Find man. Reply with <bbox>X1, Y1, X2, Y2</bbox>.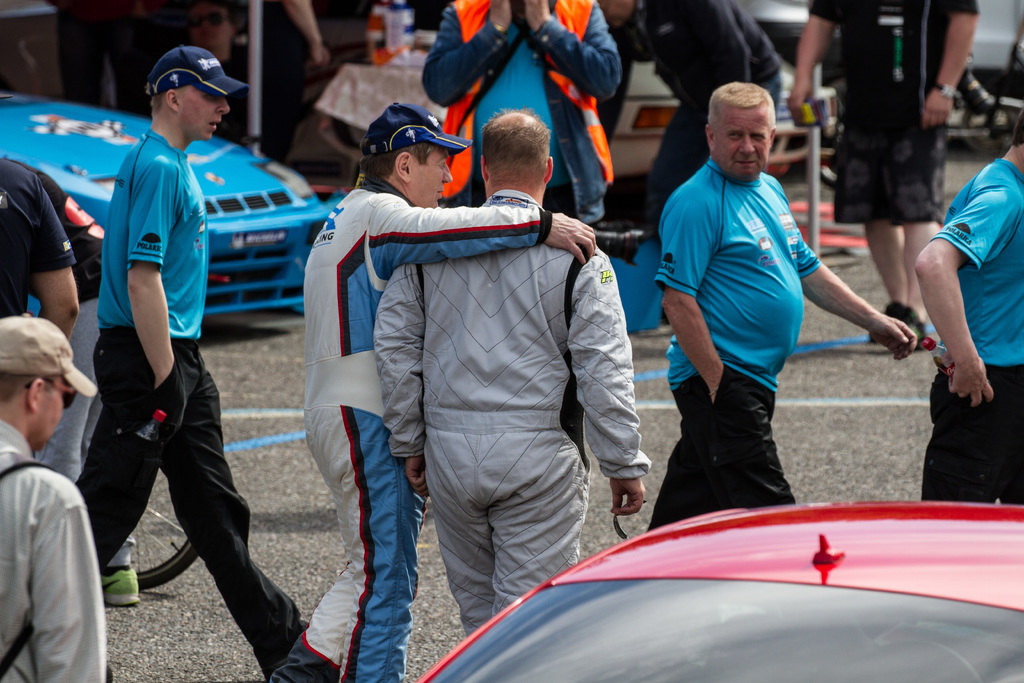
<bbox>420, 0, 619, 231</bbox>.
